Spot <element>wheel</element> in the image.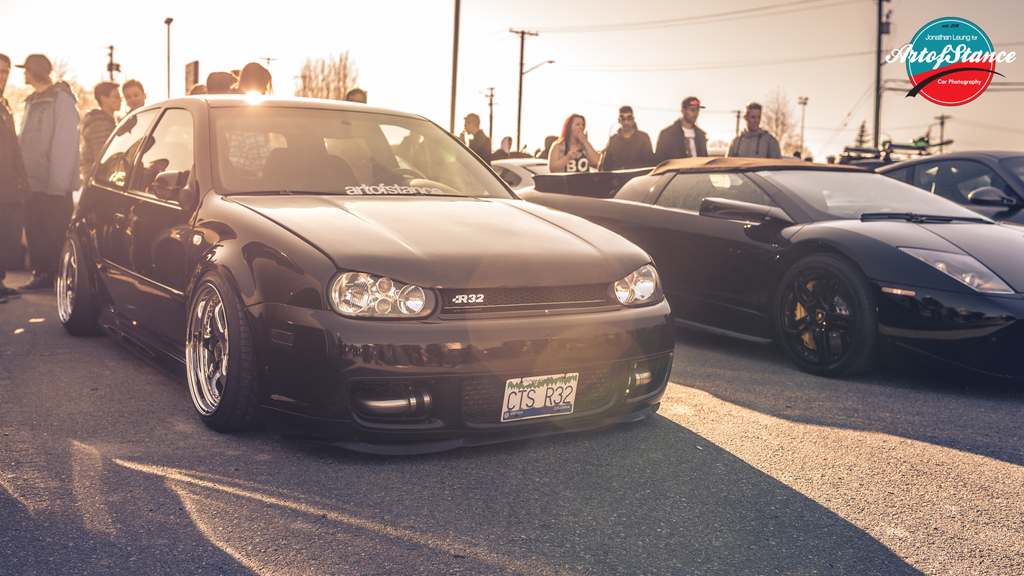
<element>wheel</element> found at Rect(787, 249, 883, 364).
